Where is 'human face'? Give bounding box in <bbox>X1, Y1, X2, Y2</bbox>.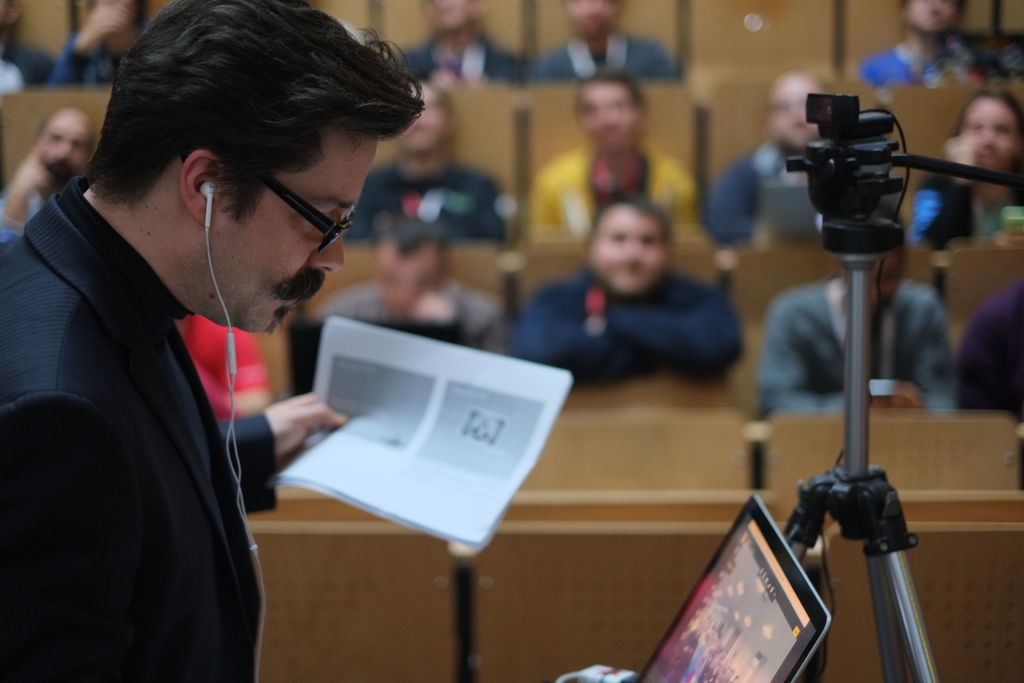
<bbox>901, 0, 956, 29</bbox>.
